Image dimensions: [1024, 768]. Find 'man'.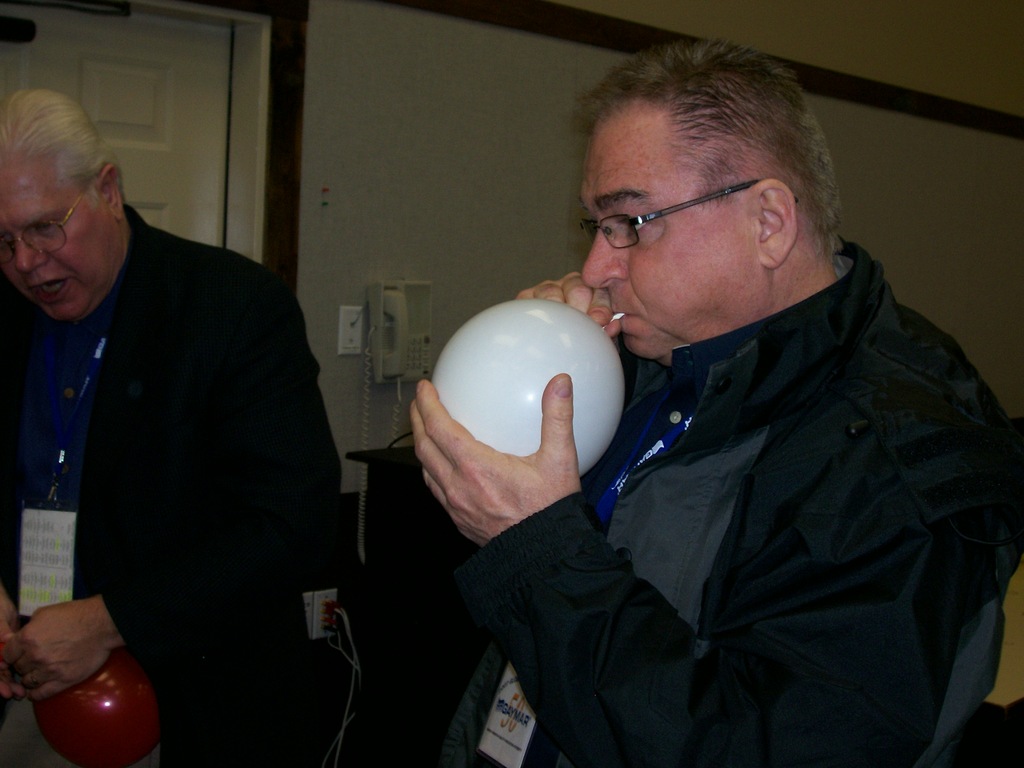
<region>2, 88, 349, 767</region>.
